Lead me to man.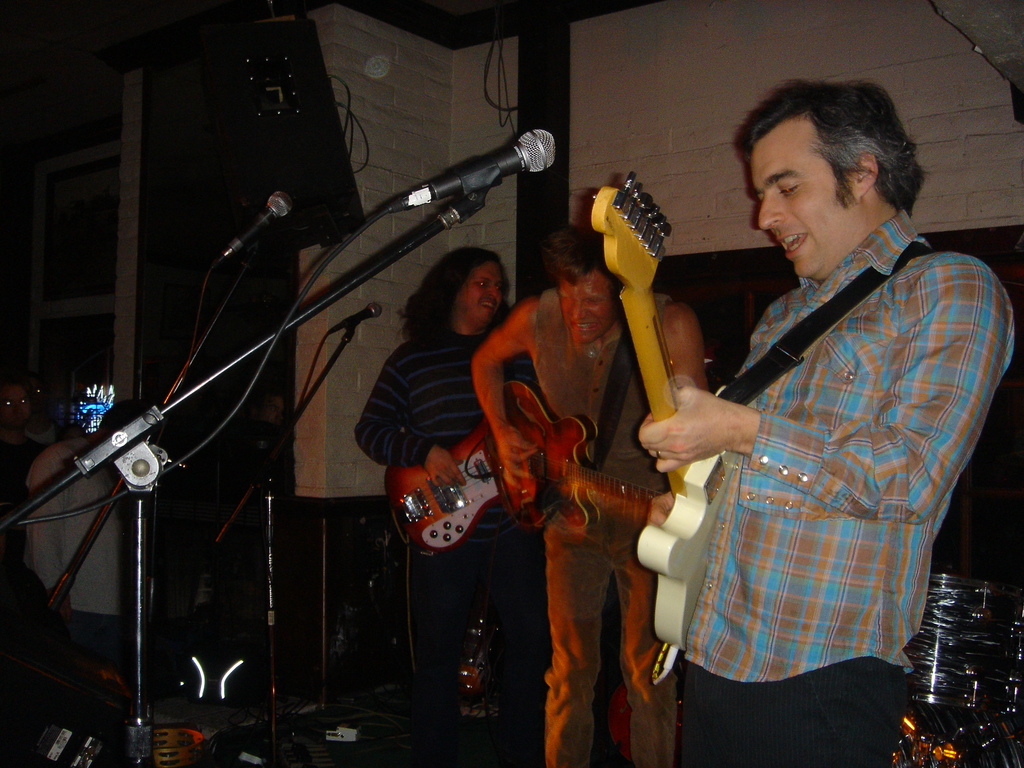
Lead to 665/84/995/716.
